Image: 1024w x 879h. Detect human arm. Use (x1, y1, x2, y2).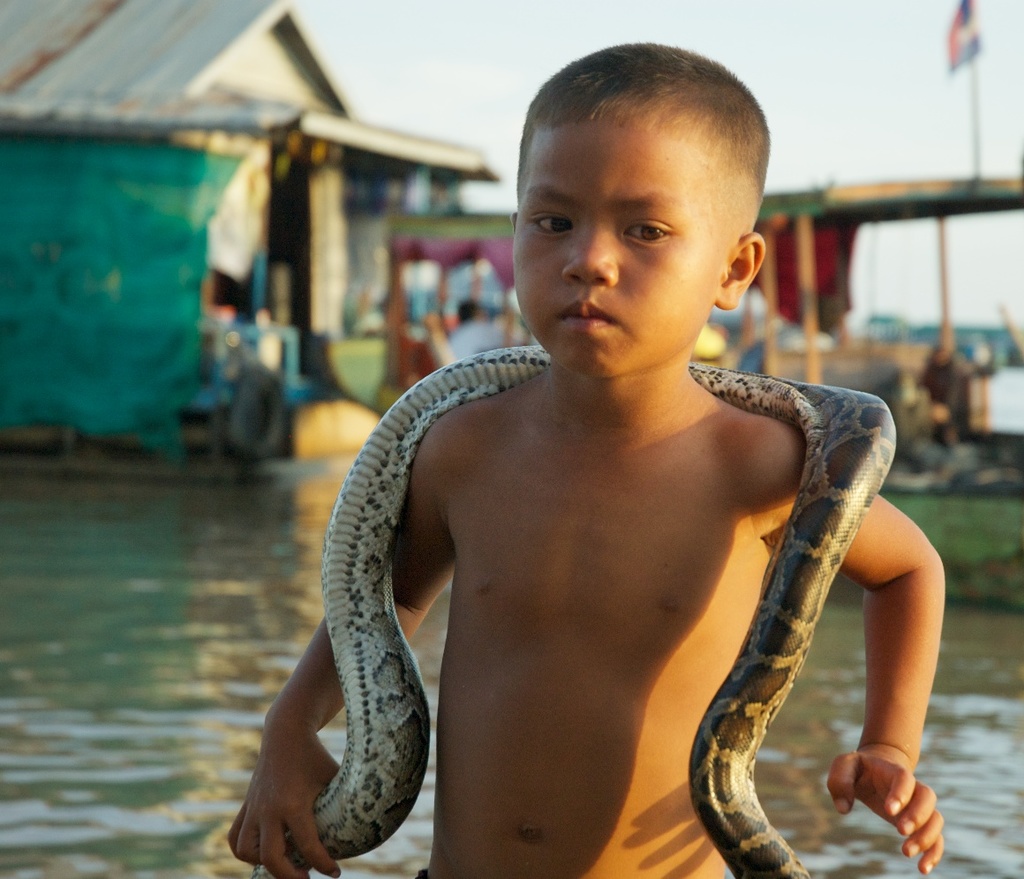
(674, 359, 930, 878).
